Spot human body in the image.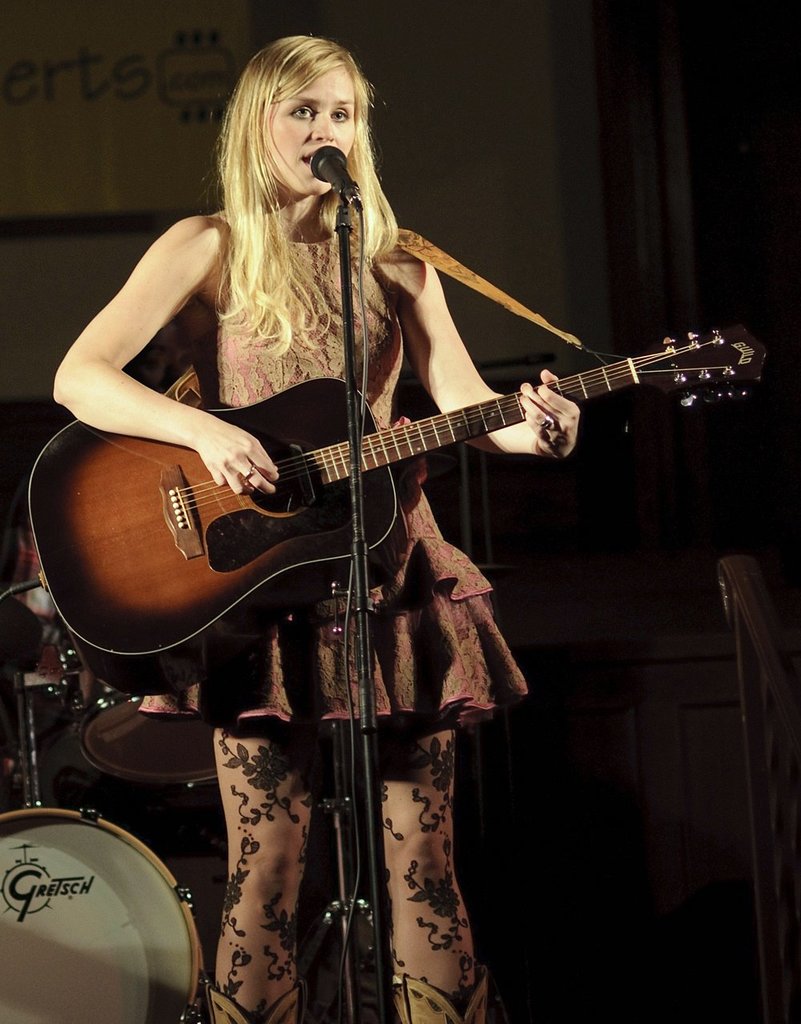
human body found at locate(28, 147, 677, 997).
